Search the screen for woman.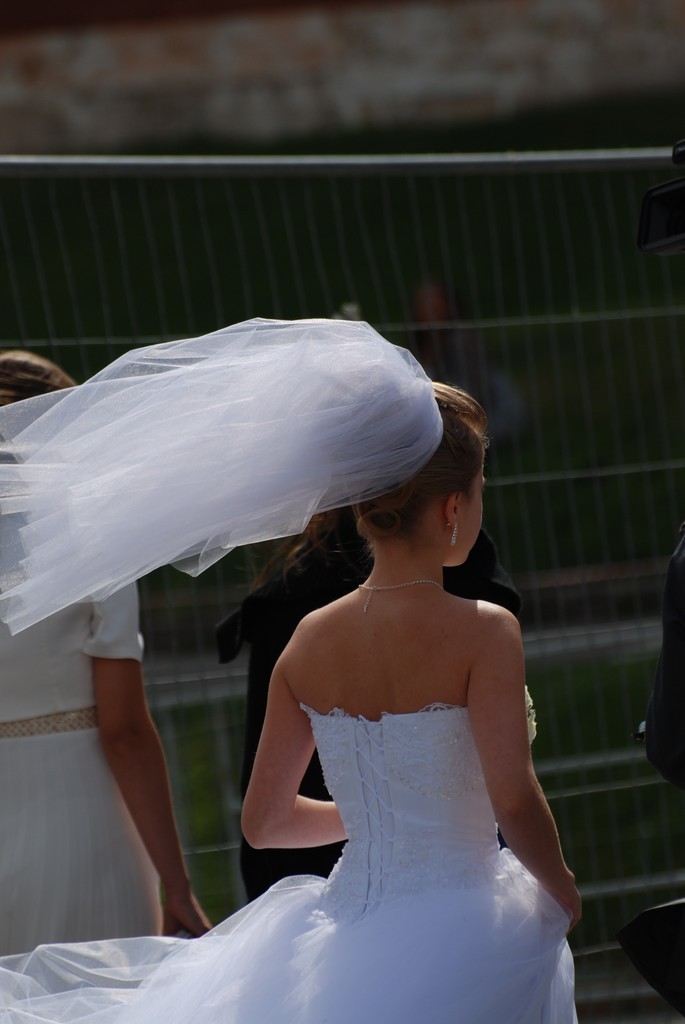
Found at 0 351 216 960.
